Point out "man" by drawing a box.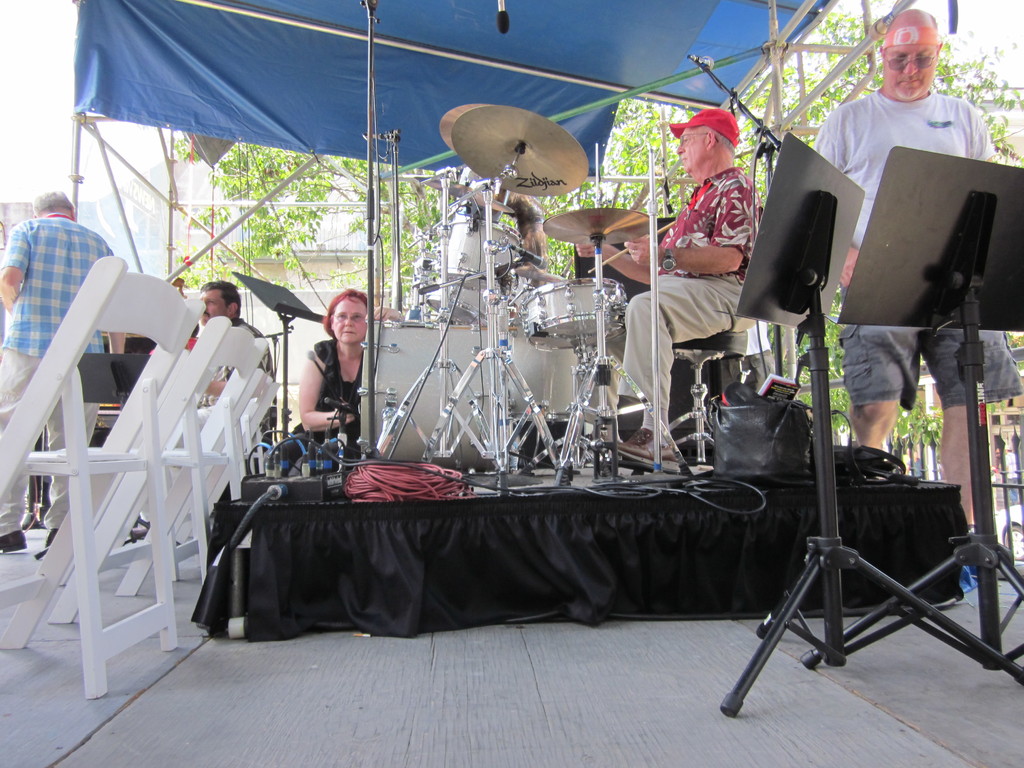
select_region(776, 36, 1000, 525).
